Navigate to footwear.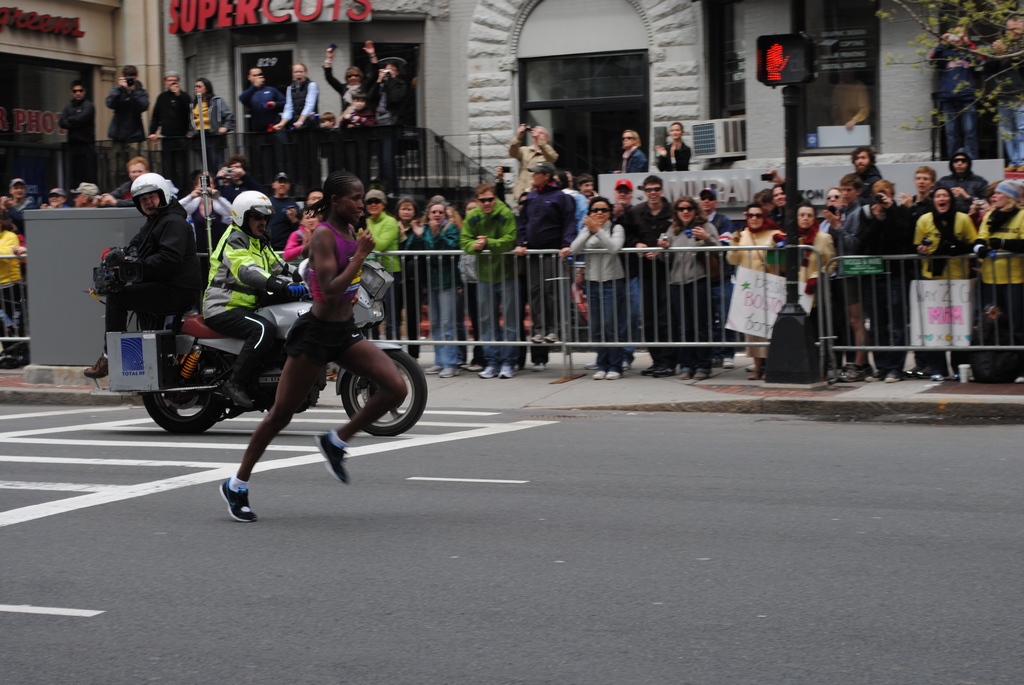
Navigation target: bbox(681, 370, 693, 382).
